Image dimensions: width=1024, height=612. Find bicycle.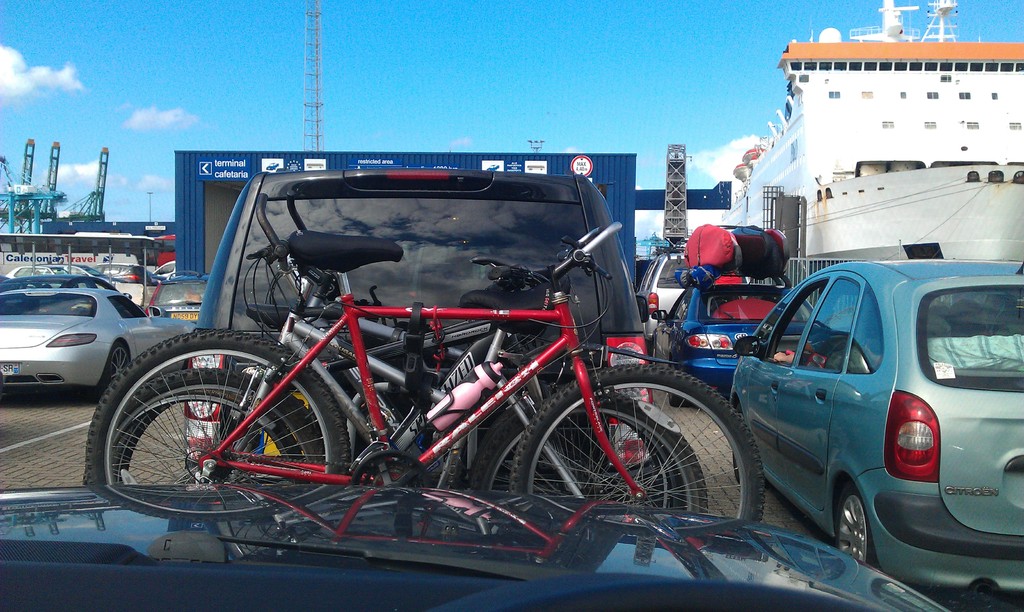
detection(87, 214, 768, 552).
